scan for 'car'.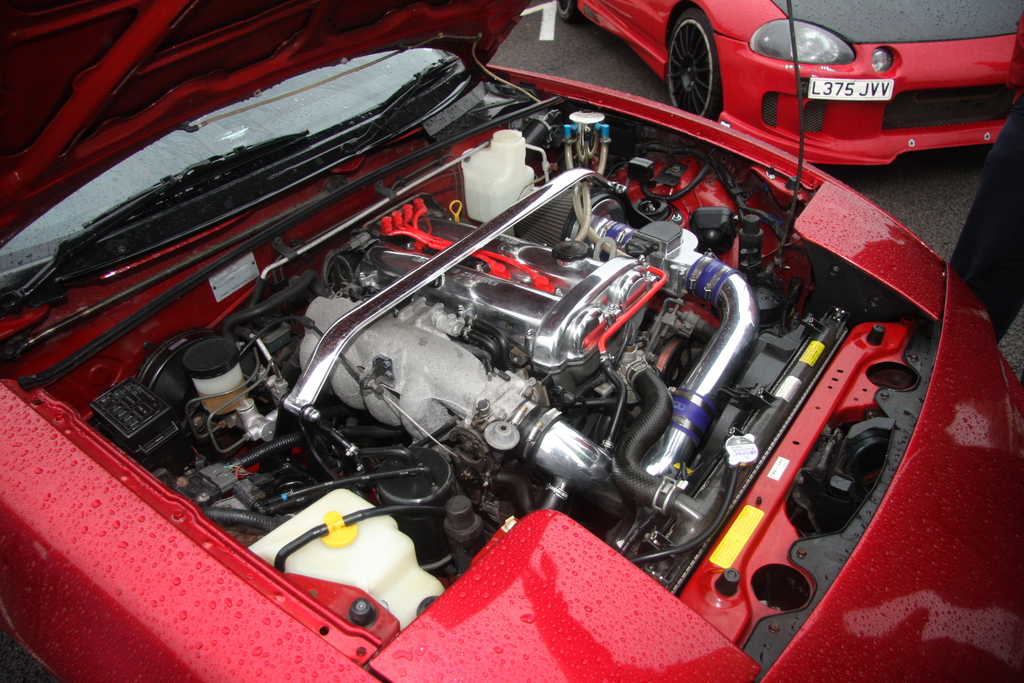
Scan result: [left=554, top=0, right=1023, bottom=168].
